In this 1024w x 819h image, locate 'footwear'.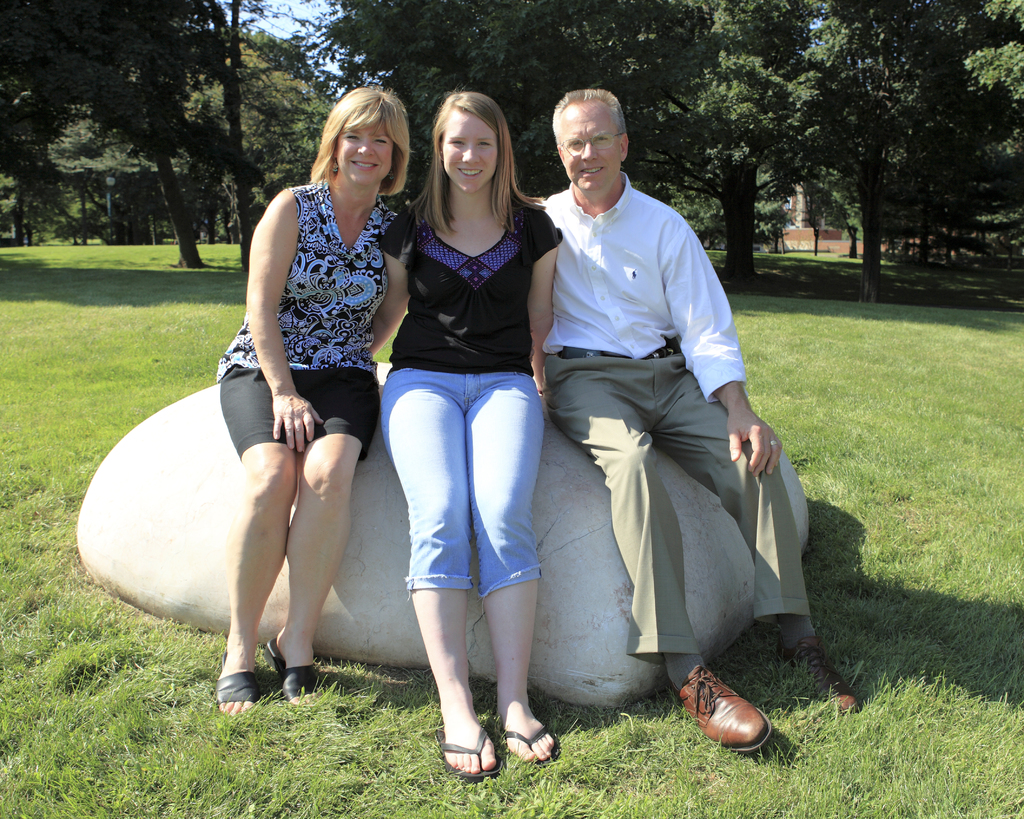
Bounding box: x1=771 y1=634 x2=858 y2=722.
